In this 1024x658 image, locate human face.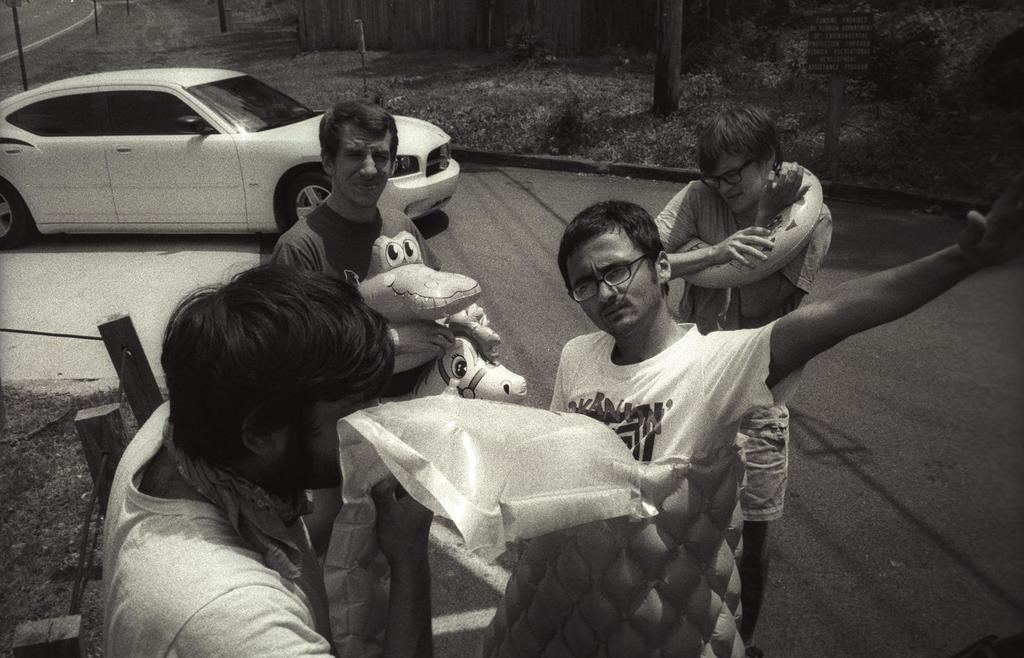
Bounding box: [318,395,376,467].
